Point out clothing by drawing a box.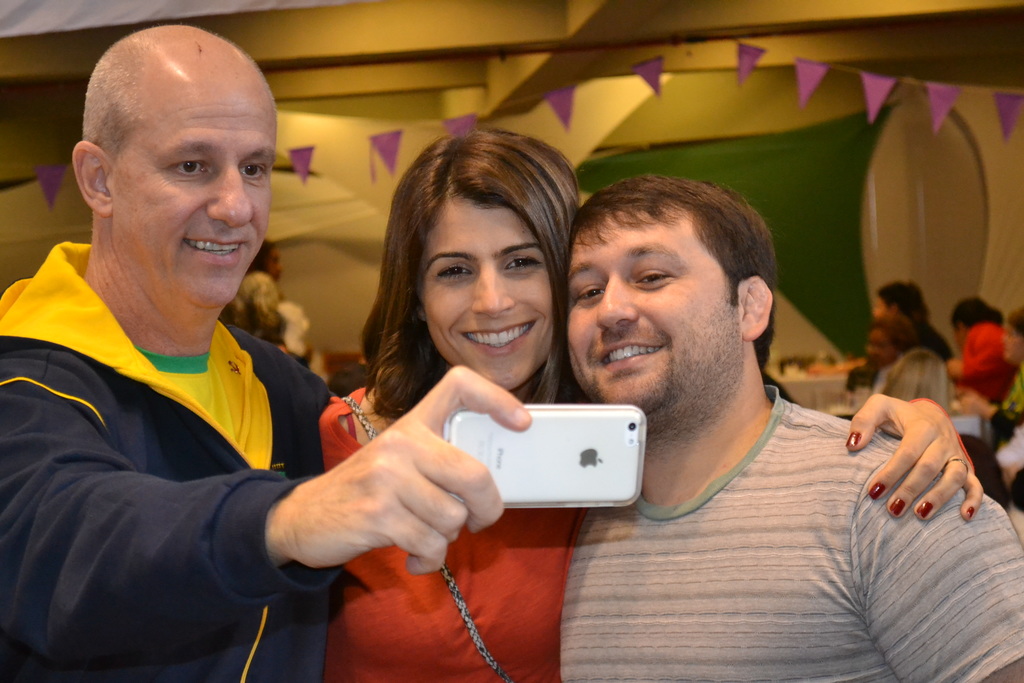
958 319 1020 413.
